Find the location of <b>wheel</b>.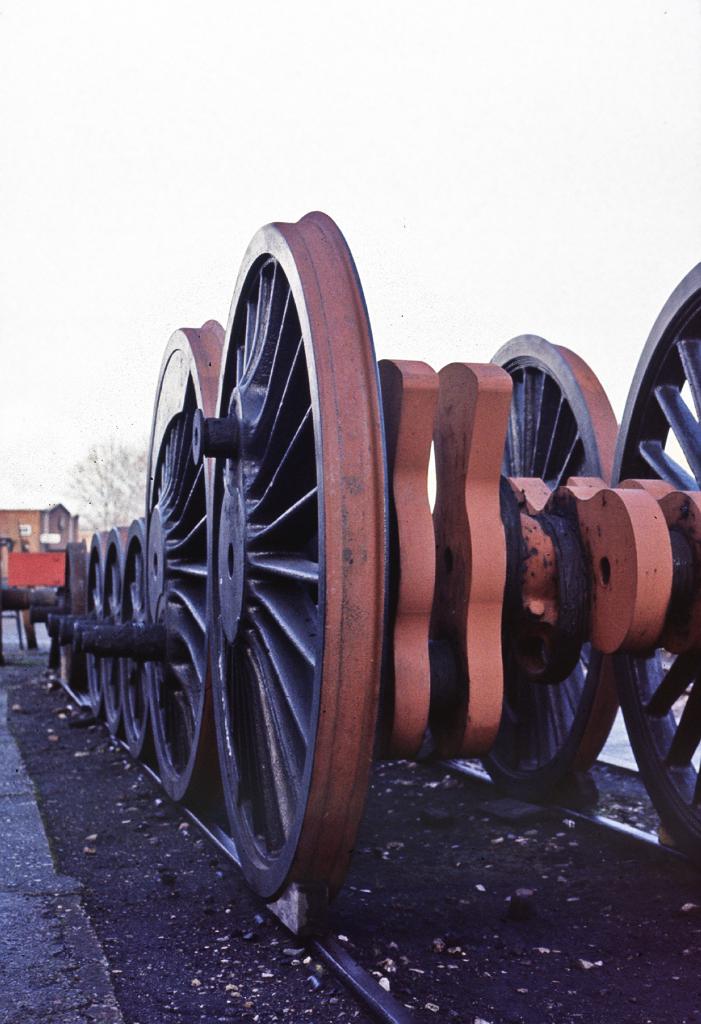
Location: <box>476,330,622,802</box>.
